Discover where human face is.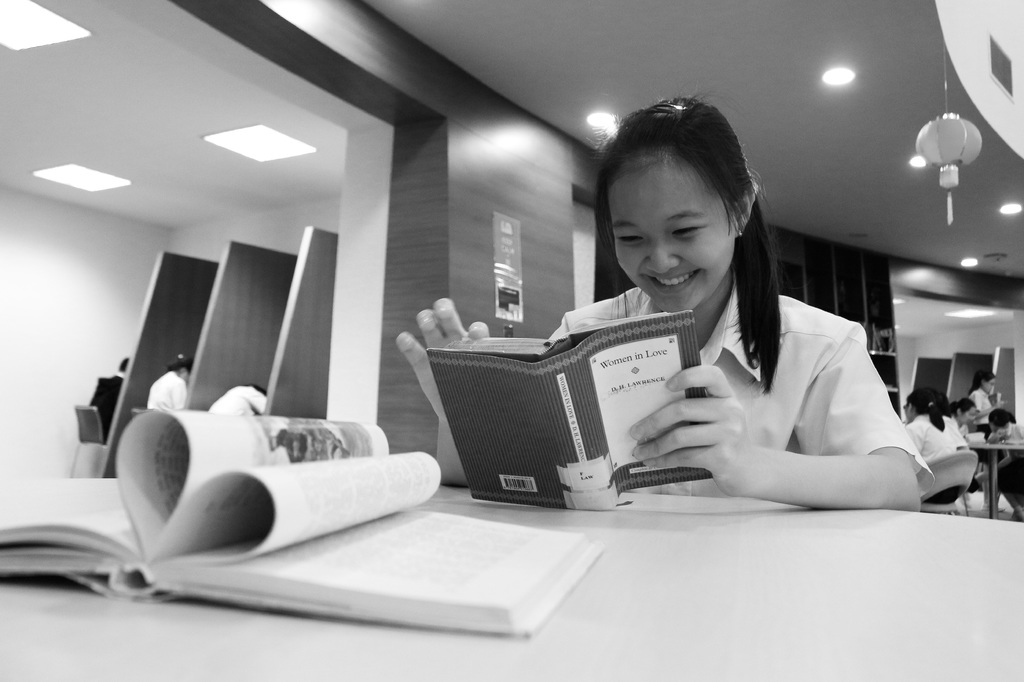
Discovered at pyautogui.locateOnScreen(984, 376, 998, 394).
